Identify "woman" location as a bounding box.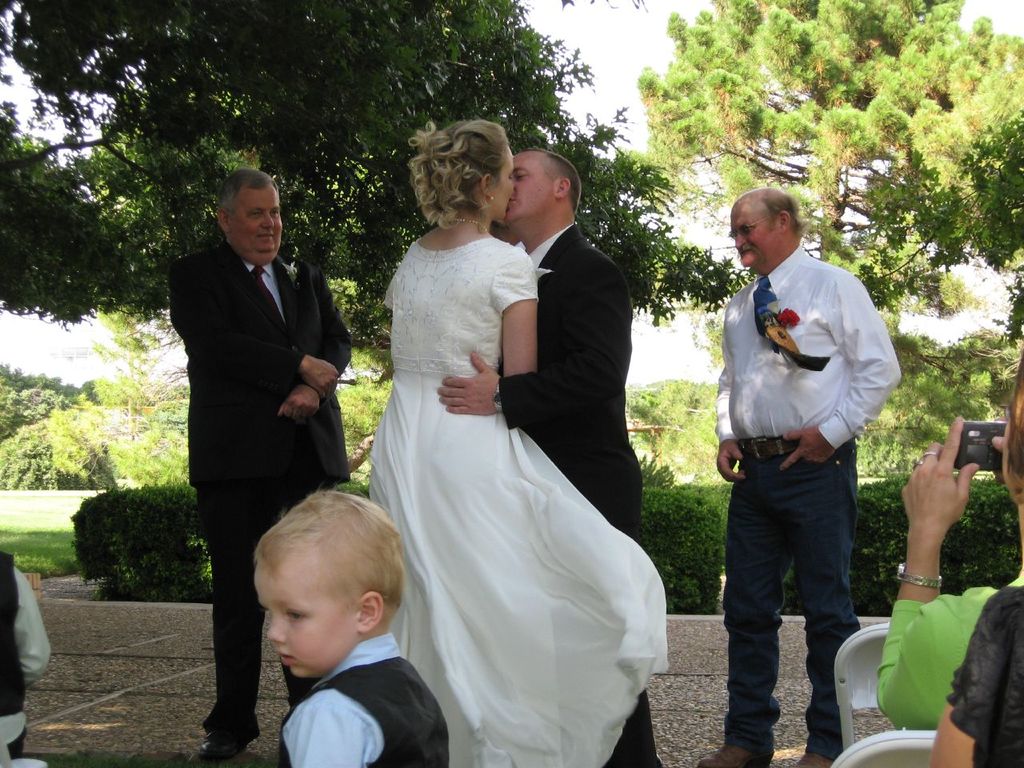
337,121,646,759.
